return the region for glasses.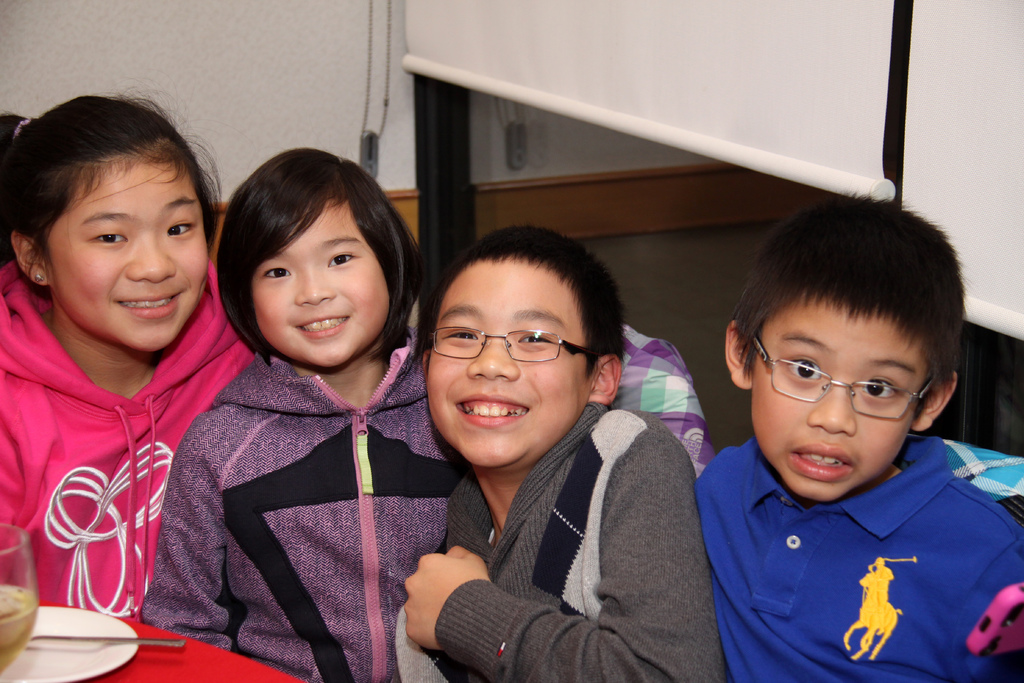
[x1=748, y1=337, x2=937, y2=419].
